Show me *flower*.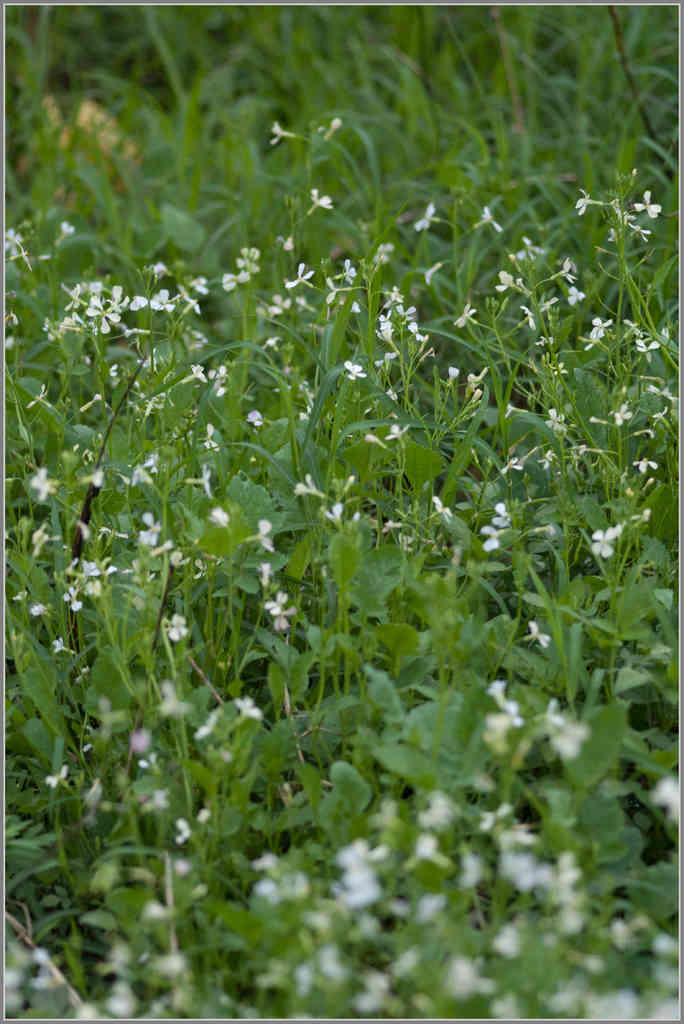
*flower* is here: detection(245, 518, 276, 554).
